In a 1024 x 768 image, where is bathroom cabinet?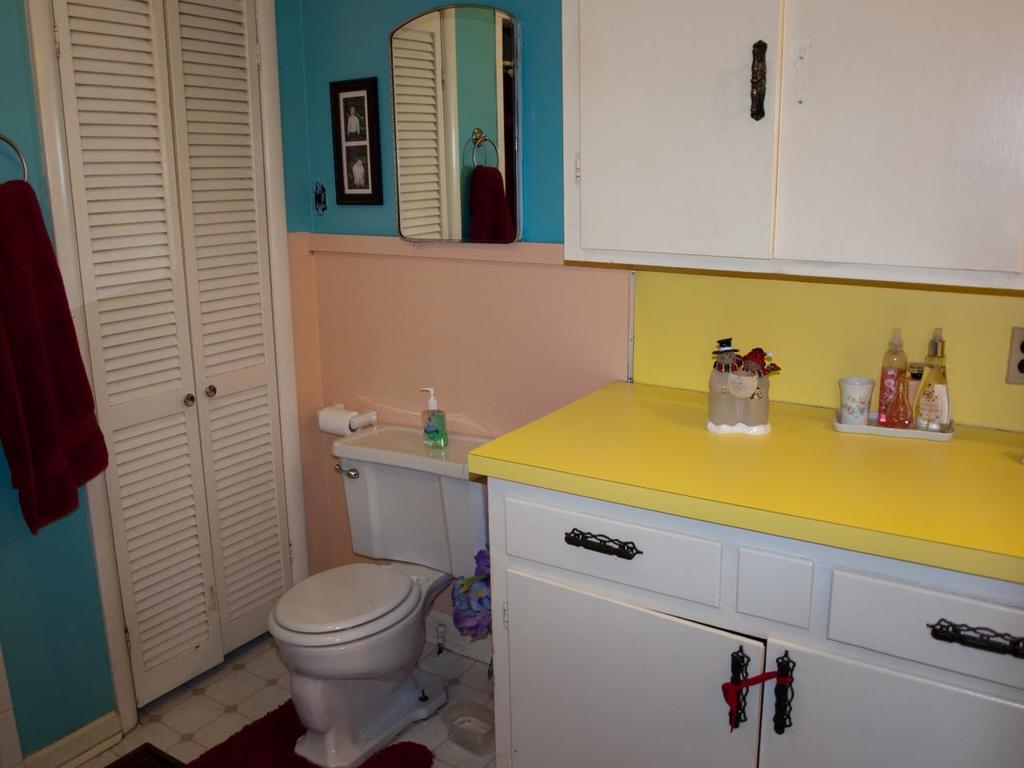
[558,0,1023,286].
